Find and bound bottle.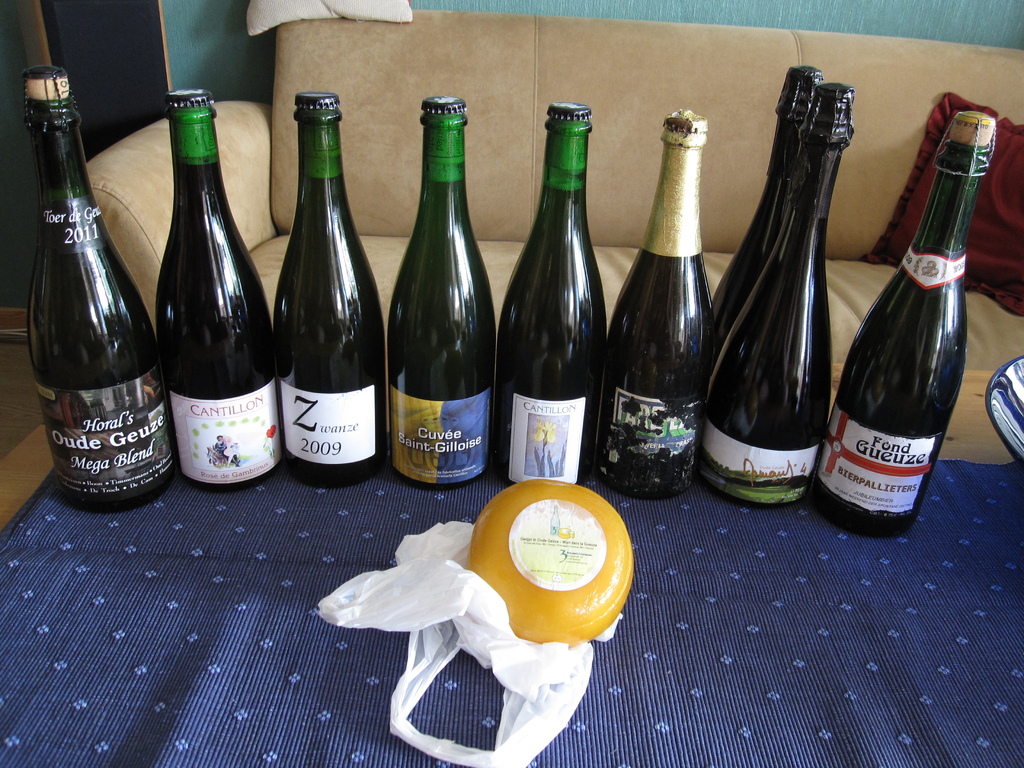
Bound: [702,84,856,509].
